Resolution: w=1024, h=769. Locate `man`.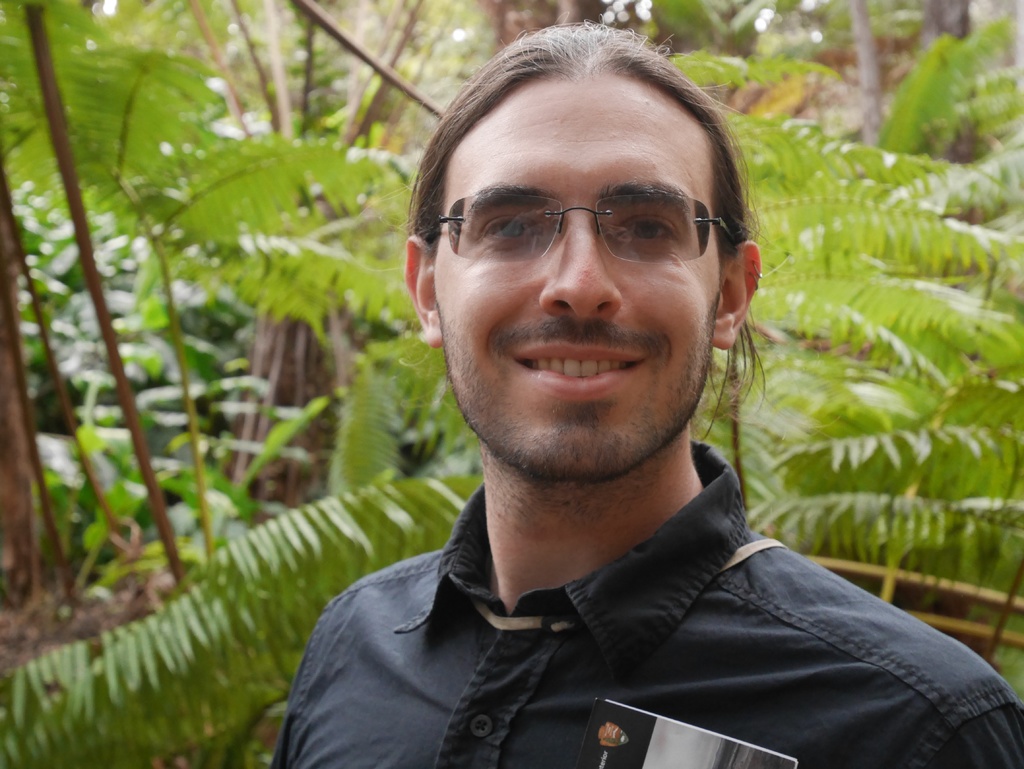
left=219, top=31, right=989, bottom=768.
